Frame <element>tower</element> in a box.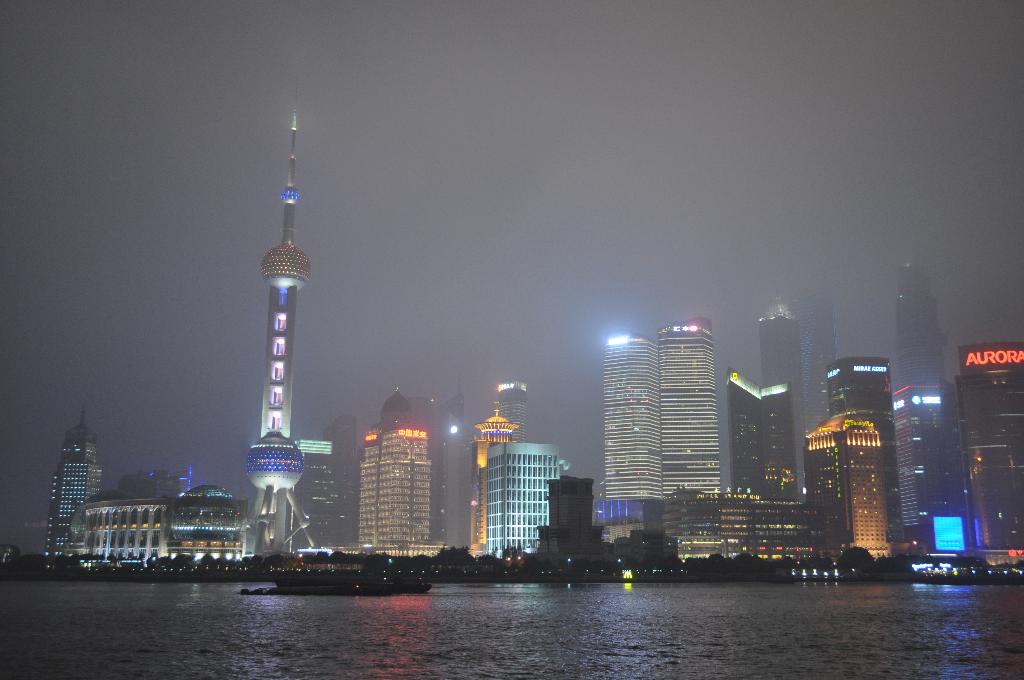
bbox=[246, 115, 308, 555].
